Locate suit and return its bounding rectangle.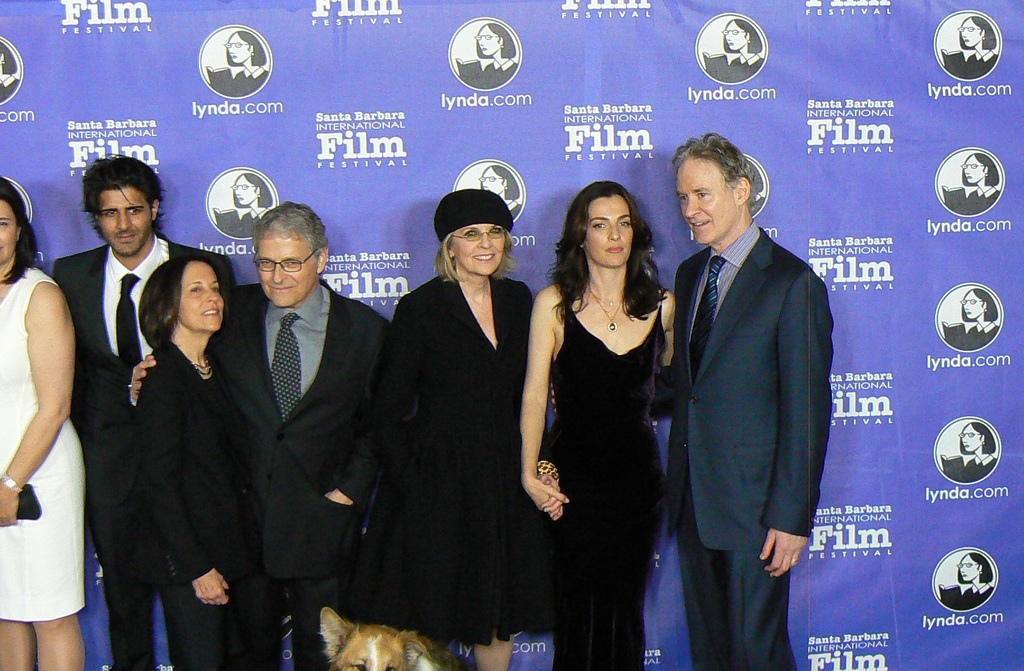
[56,229,239,670].
